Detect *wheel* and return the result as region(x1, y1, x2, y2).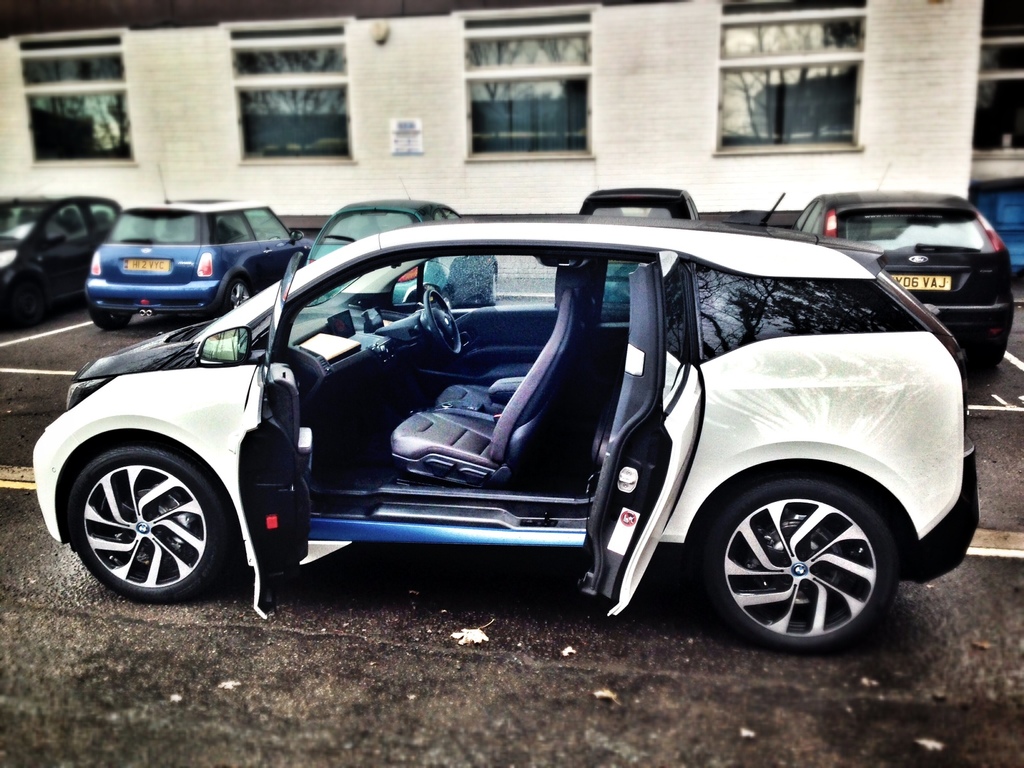
region(416, 283, 465, 365).
